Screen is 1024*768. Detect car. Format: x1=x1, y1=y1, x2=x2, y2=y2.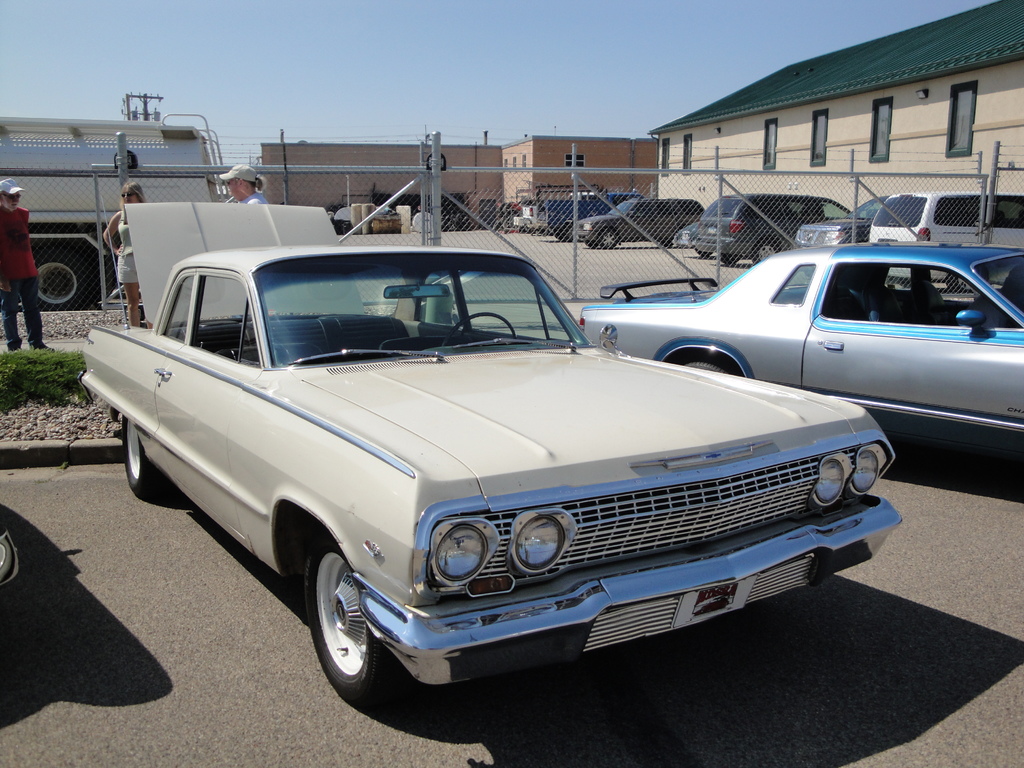
x1=683, y1=189, x2=833, y2=264.
